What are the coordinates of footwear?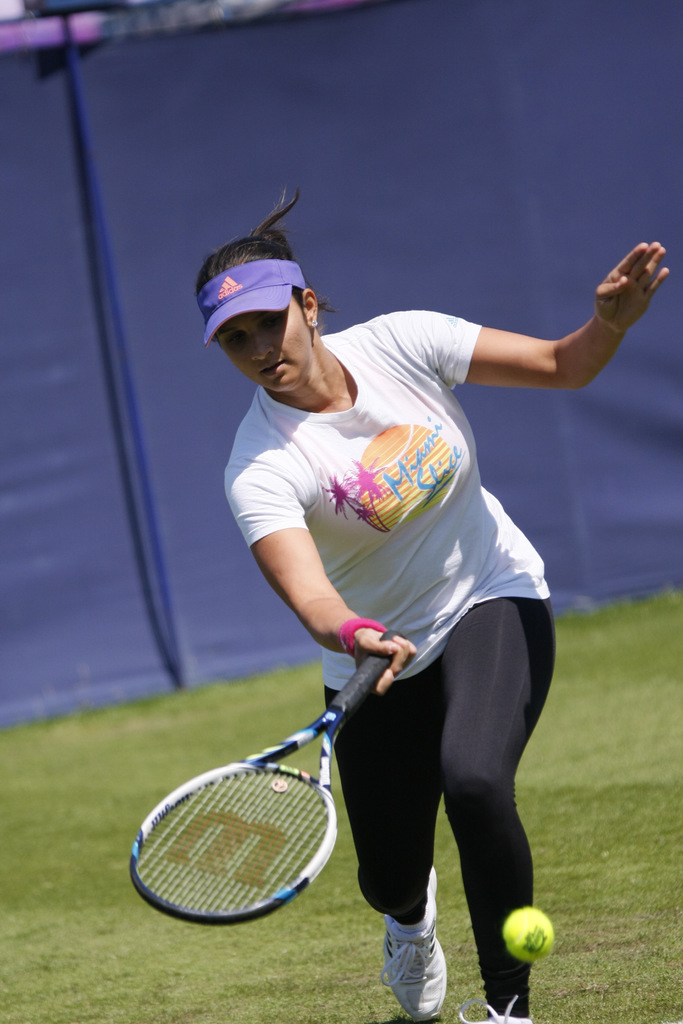
locate(385, 926, 463, 1011).
